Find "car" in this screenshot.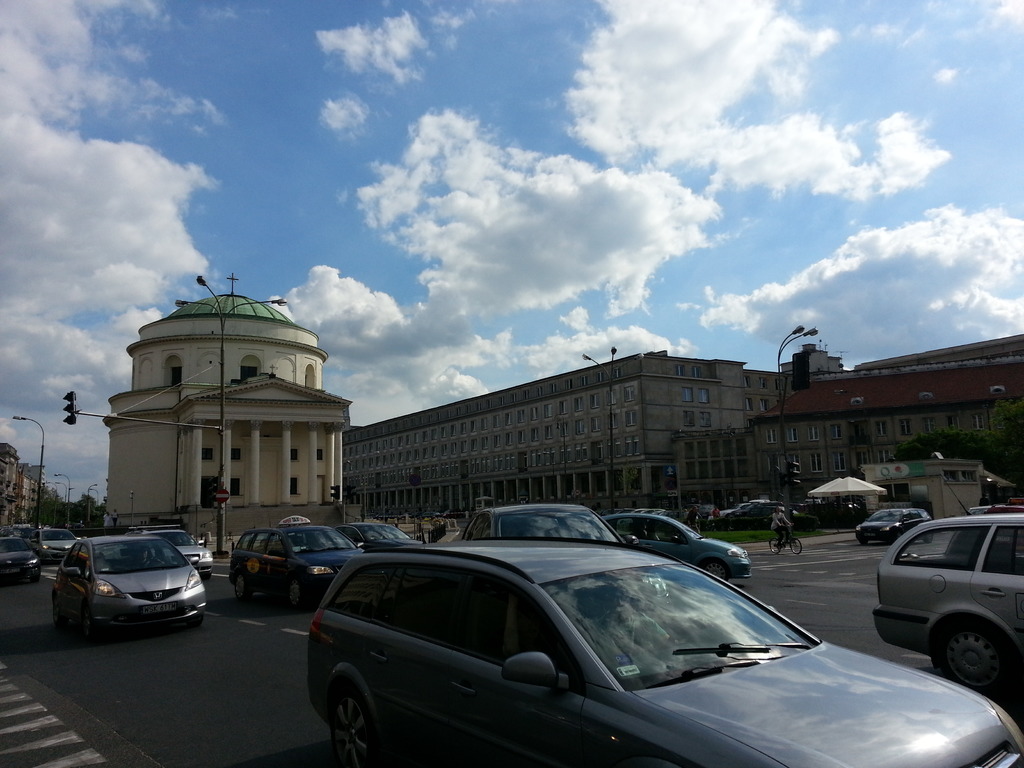
The bounding box for "car" is bbox=[856, 505, 928, 542].
